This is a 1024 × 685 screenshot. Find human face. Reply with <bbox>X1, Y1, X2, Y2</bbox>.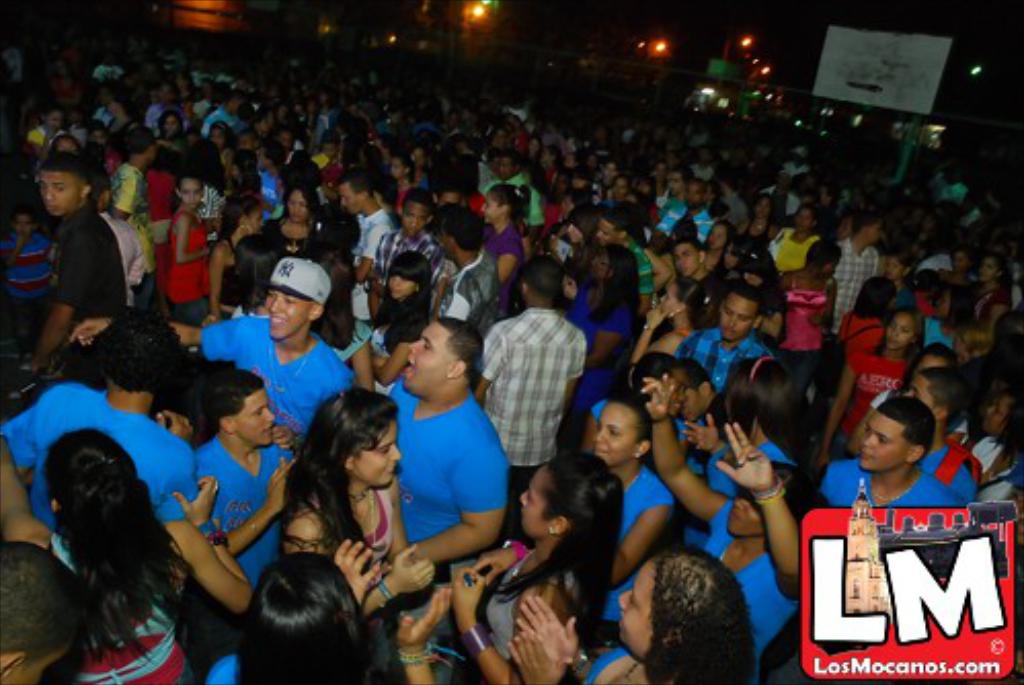
<bbox>267, 289, 310, 336</bbox>.
